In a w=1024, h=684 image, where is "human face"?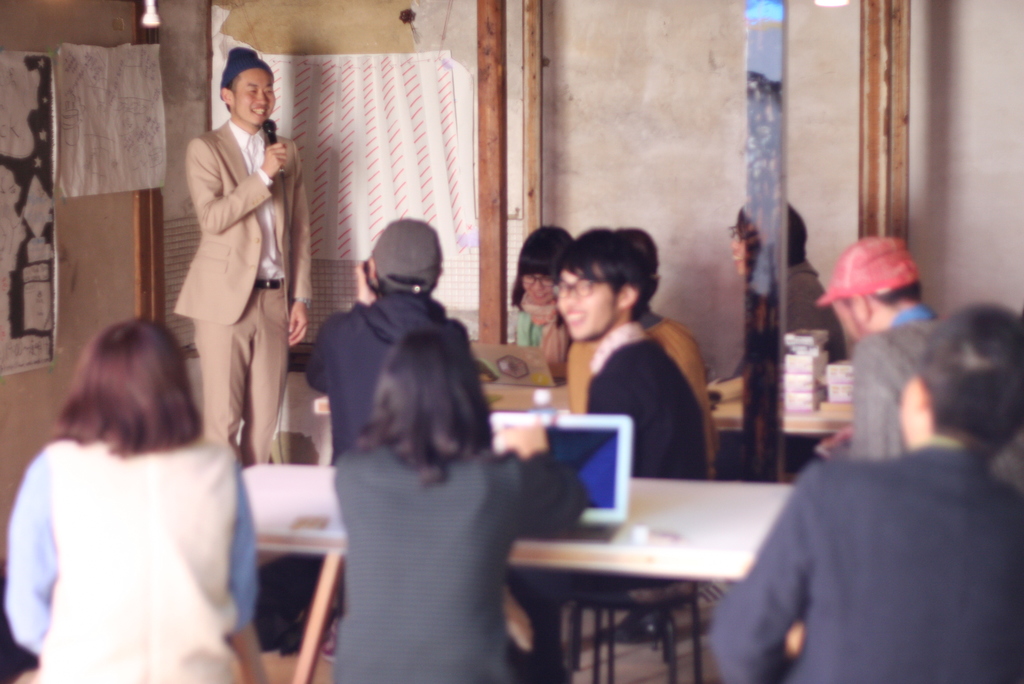
left=831, top=300, right=860, bottom=341.
